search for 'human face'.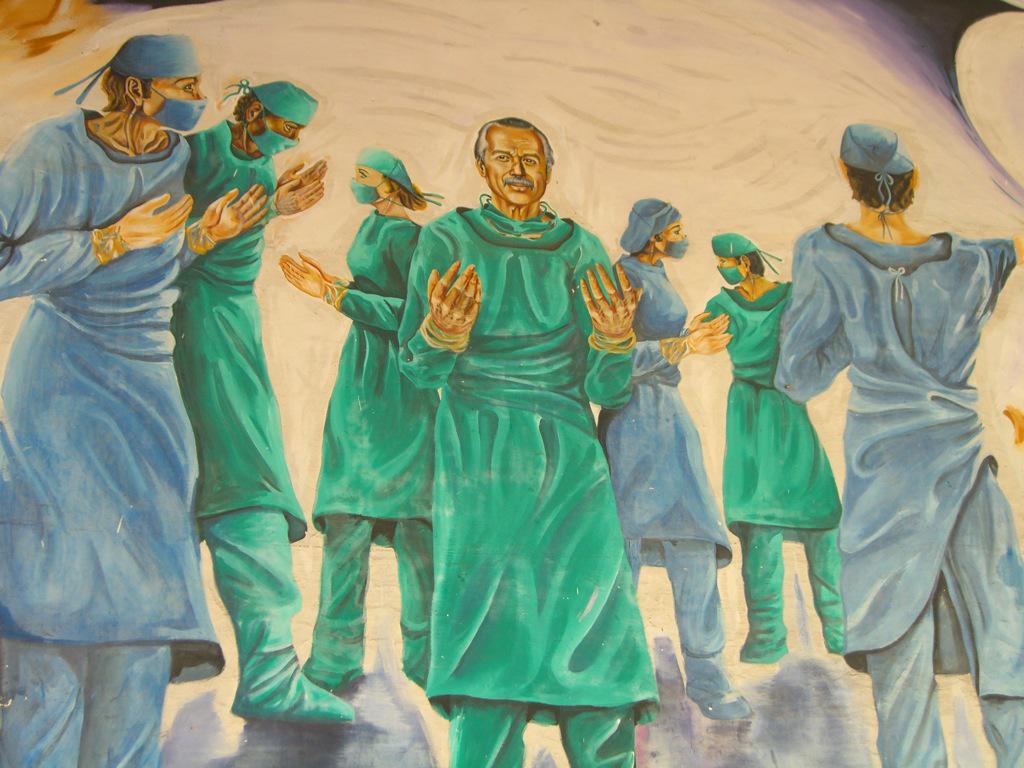
Found at x1=481, y1=128, x2=549, y2=207.
